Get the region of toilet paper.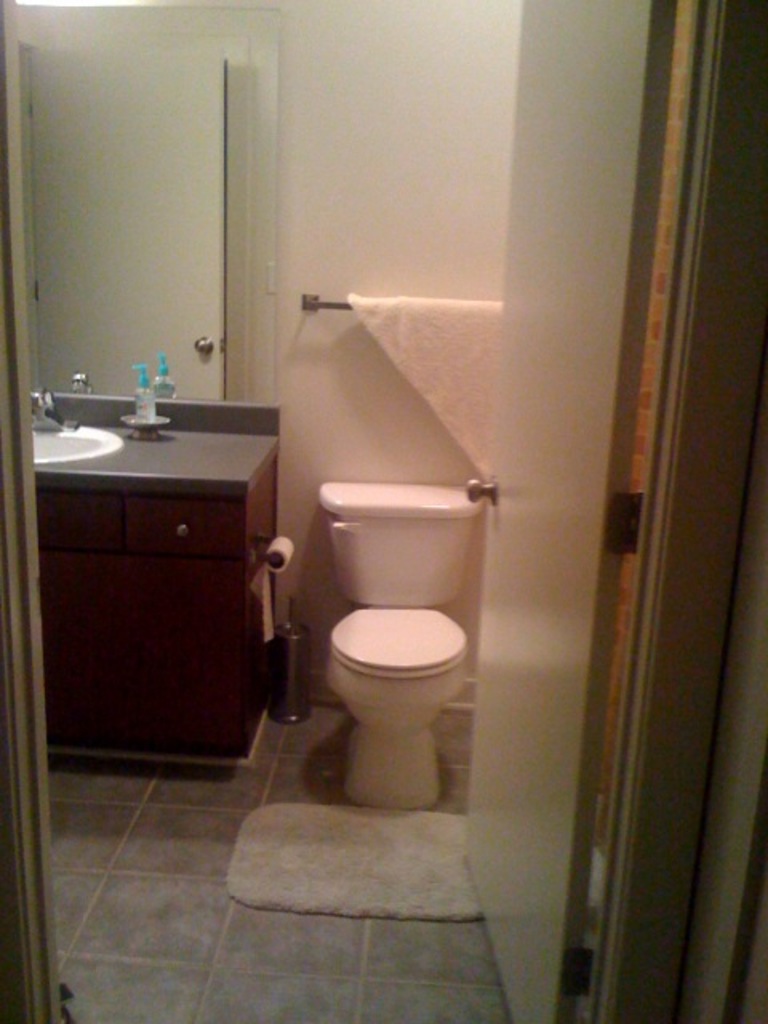
<bbox>262, 536, 293, 642</bbox>.
